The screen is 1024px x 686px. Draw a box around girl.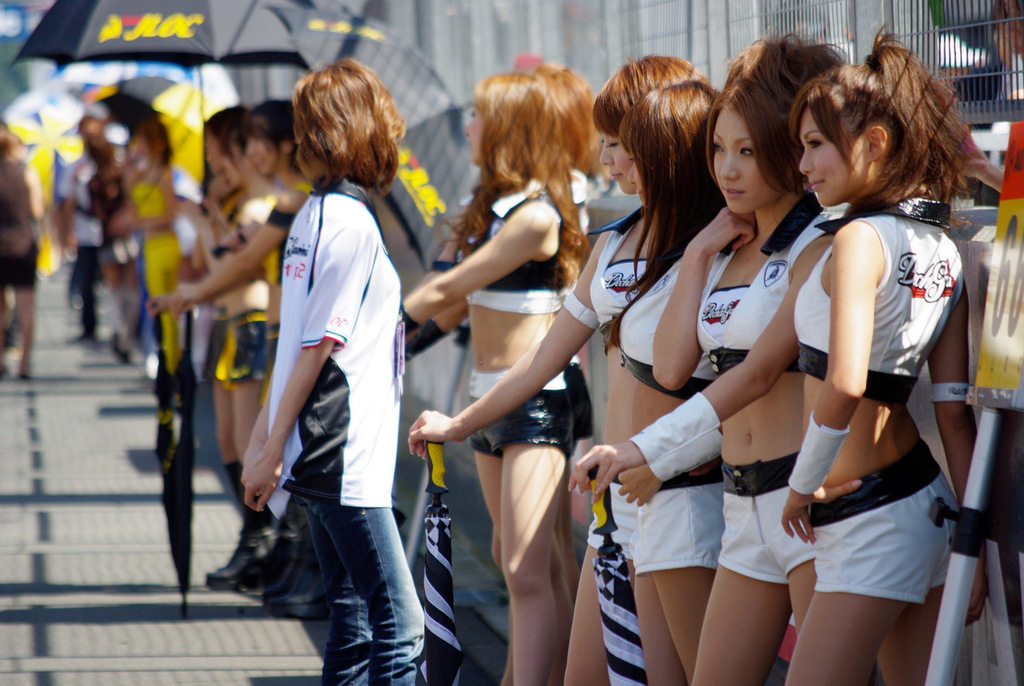
[616,67,722,685].
